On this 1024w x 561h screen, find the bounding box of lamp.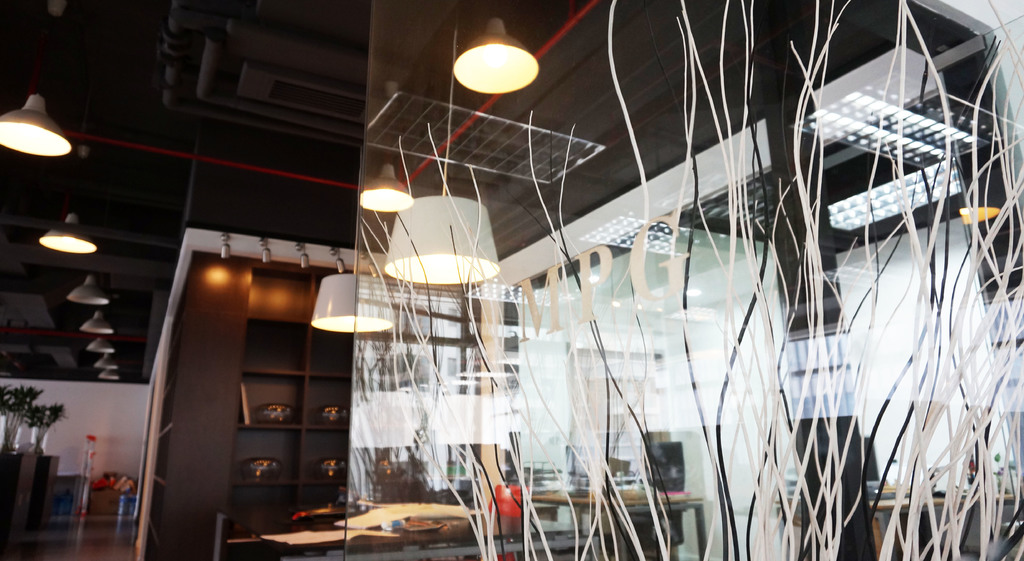
Bounding box: Rect(355, 77, 415, 212).
